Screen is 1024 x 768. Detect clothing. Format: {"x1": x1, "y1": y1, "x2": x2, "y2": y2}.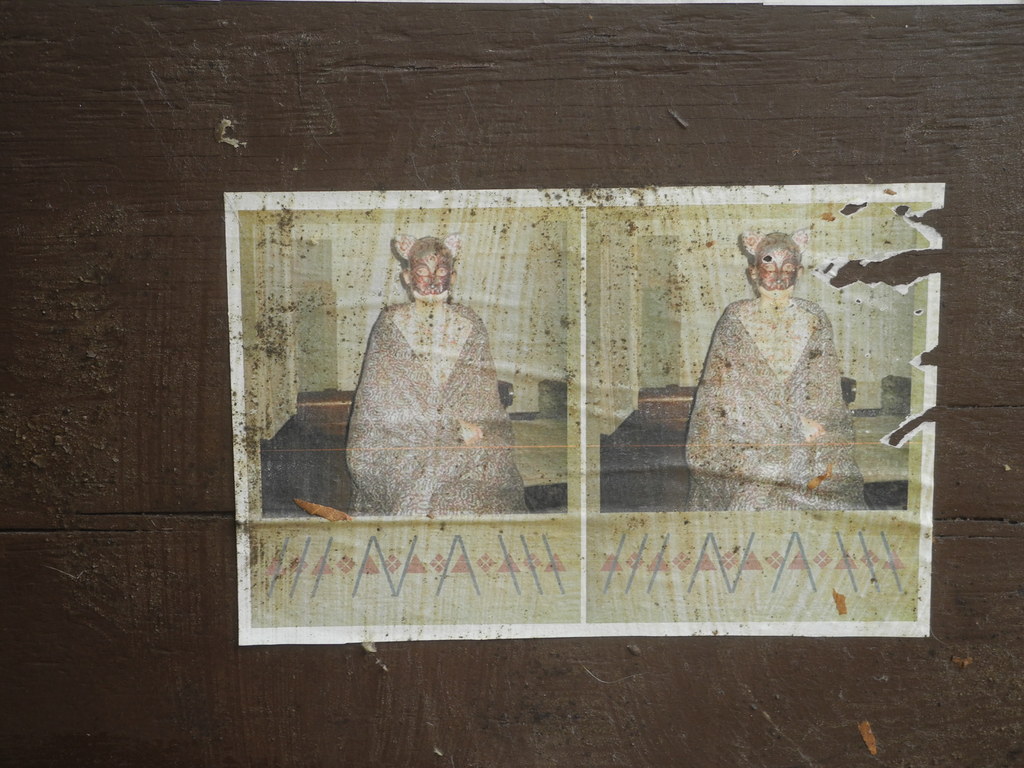
{"x1": 343, "y1": 298, "x2": 528, "y2": 514}.
